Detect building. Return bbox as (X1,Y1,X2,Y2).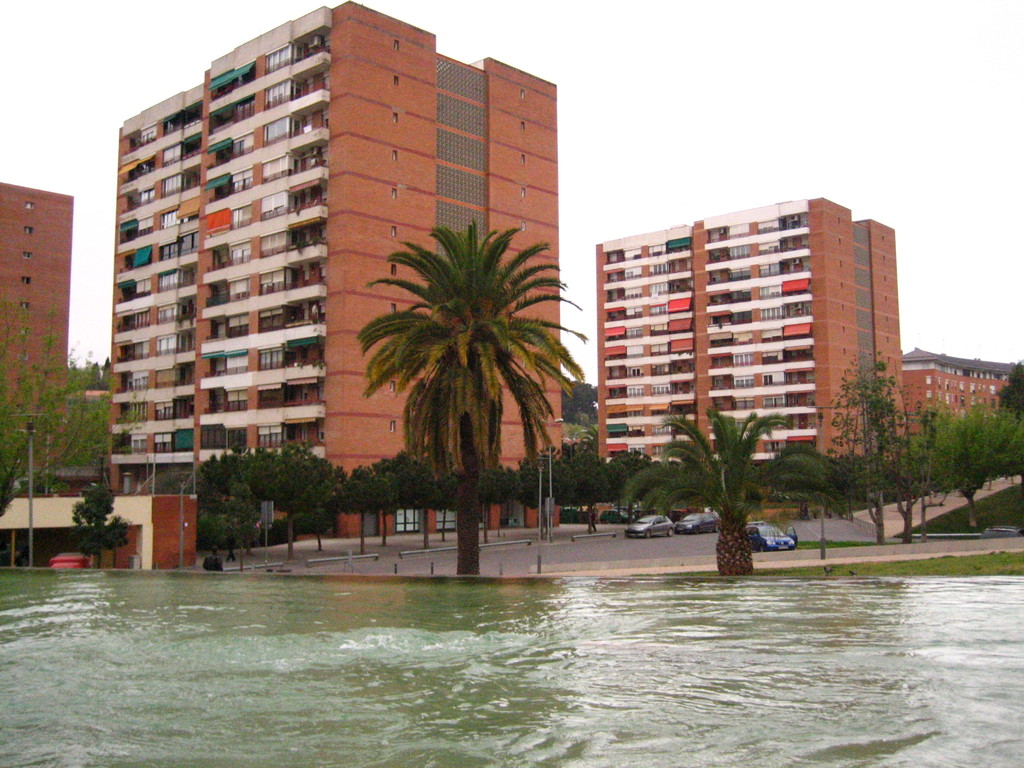
(0,172,79,495).
